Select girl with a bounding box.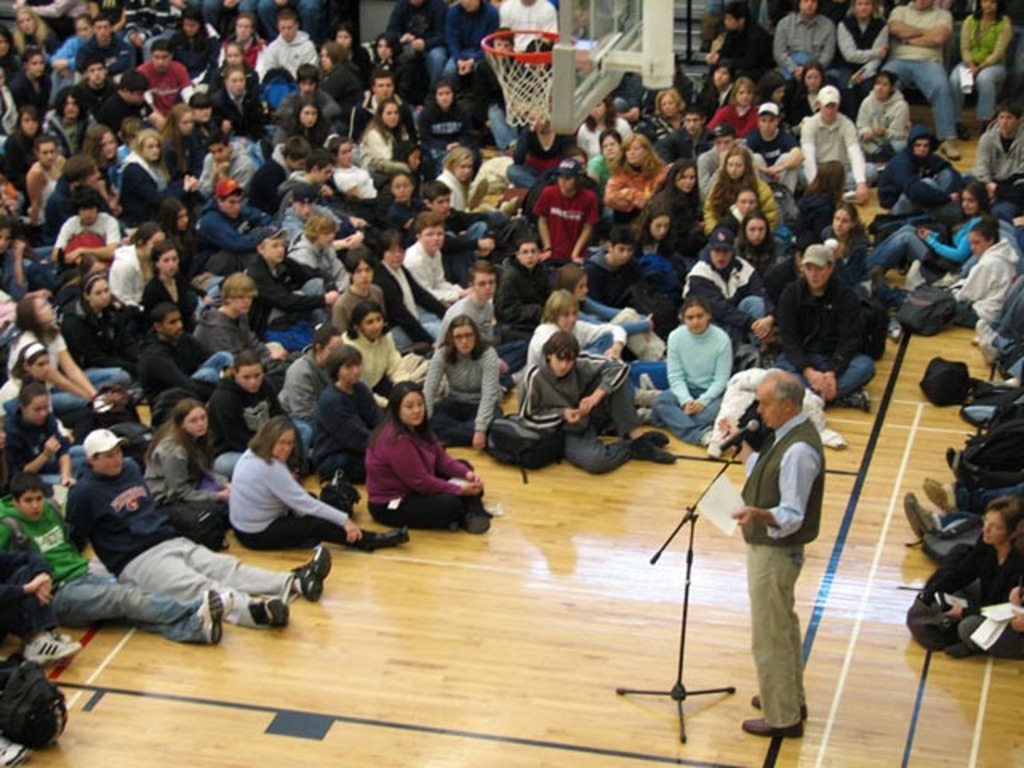
select_region(13, 10, 58, 56).
